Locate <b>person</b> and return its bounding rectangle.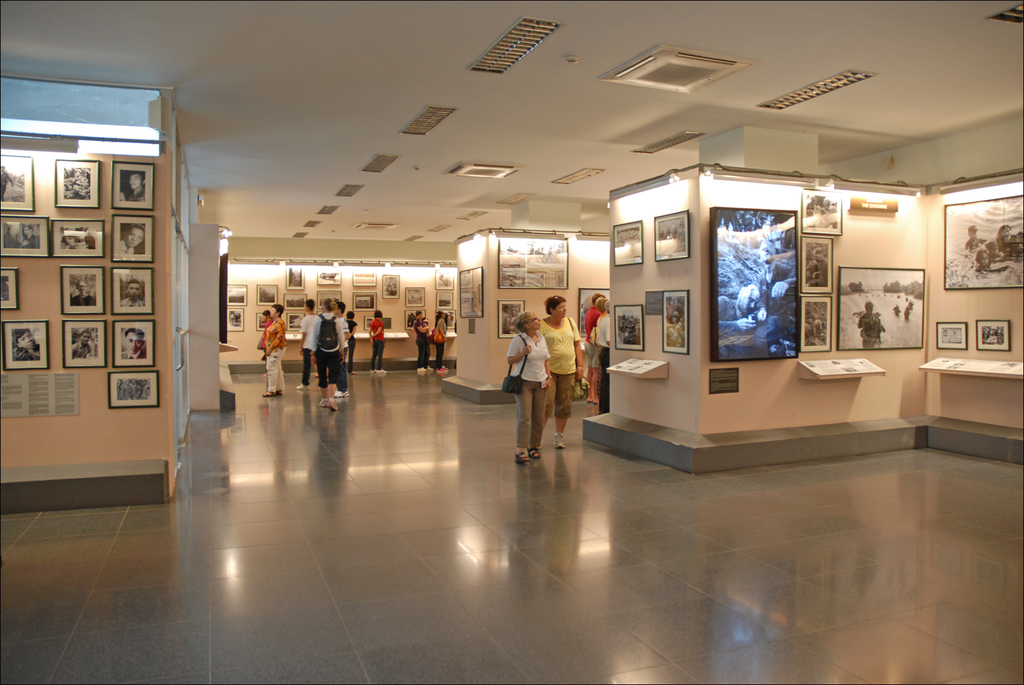
[503, 304, 527, 336].
